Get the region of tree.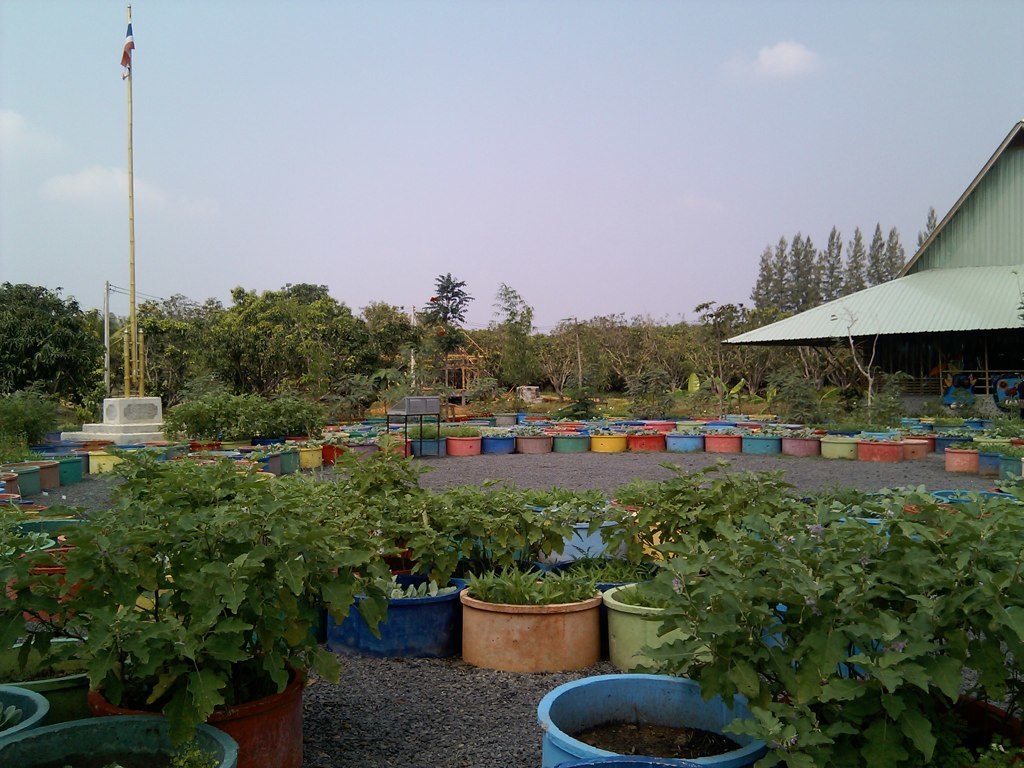
box=[831, 303, 886, 420].
